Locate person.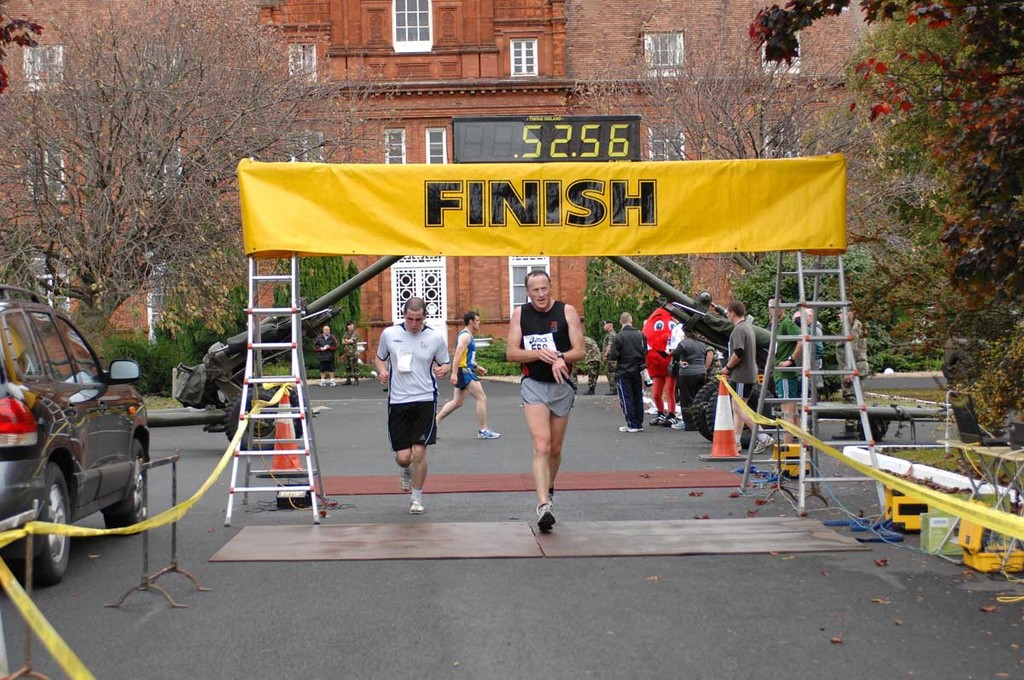
Bounding box: [503,266,584,531].
